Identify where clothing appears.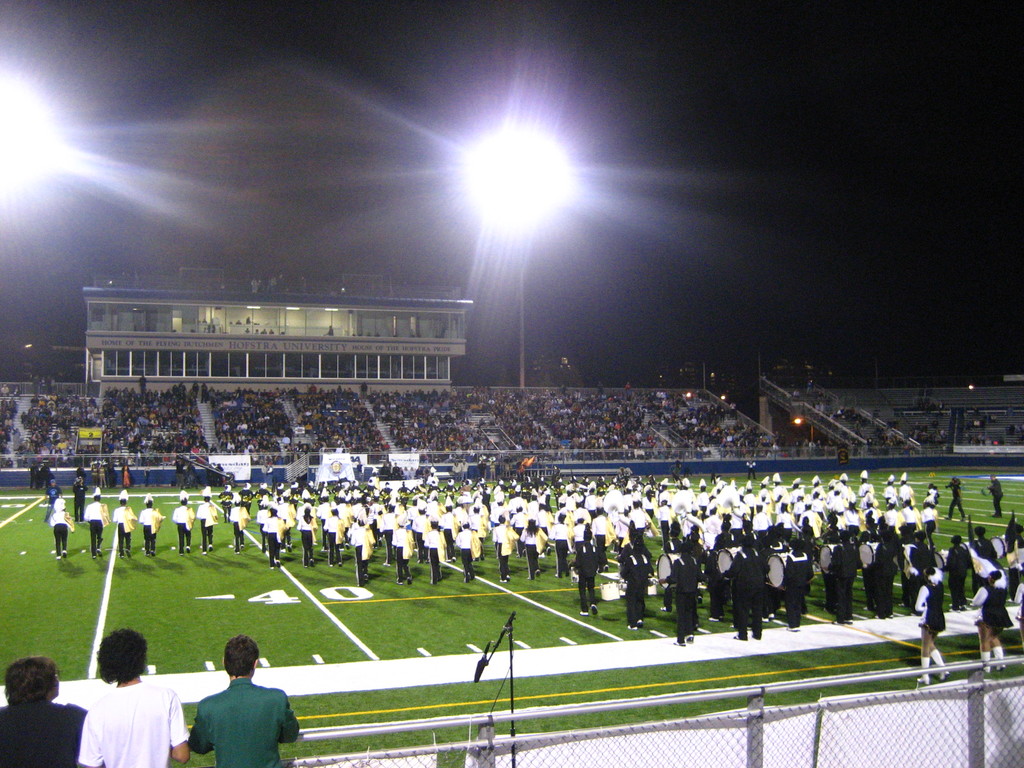
Appears at <region>3, 704, 86, 767</region>.
